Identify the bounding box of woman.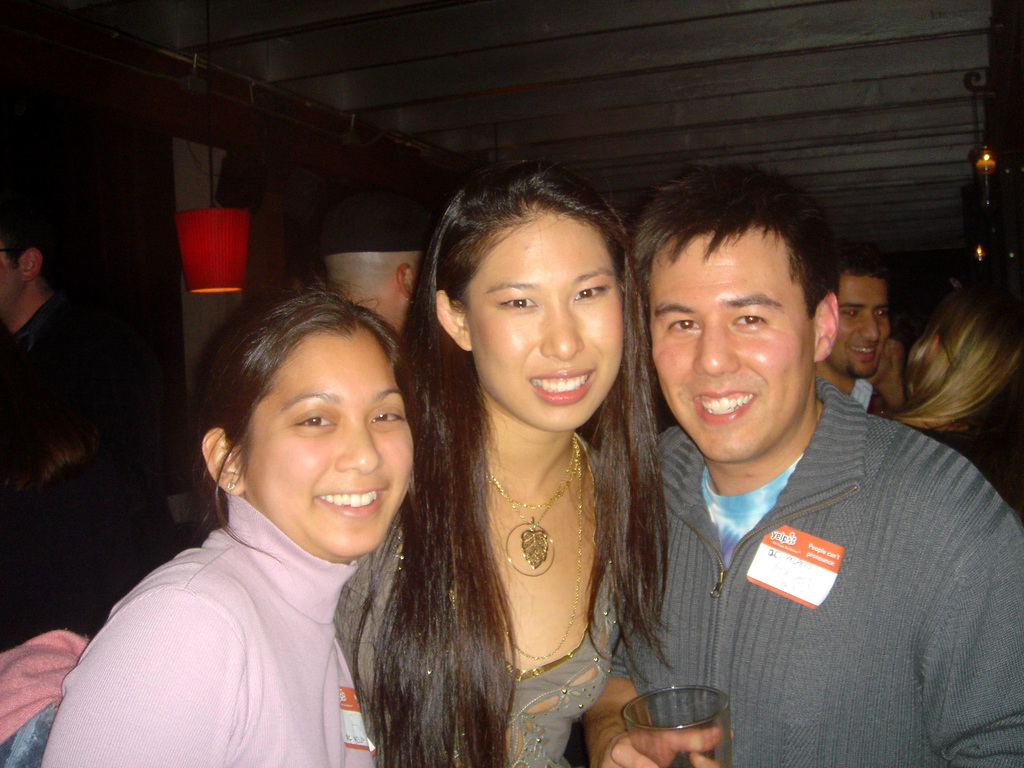
x1=77 y1=273 x2=461 y2=760.
